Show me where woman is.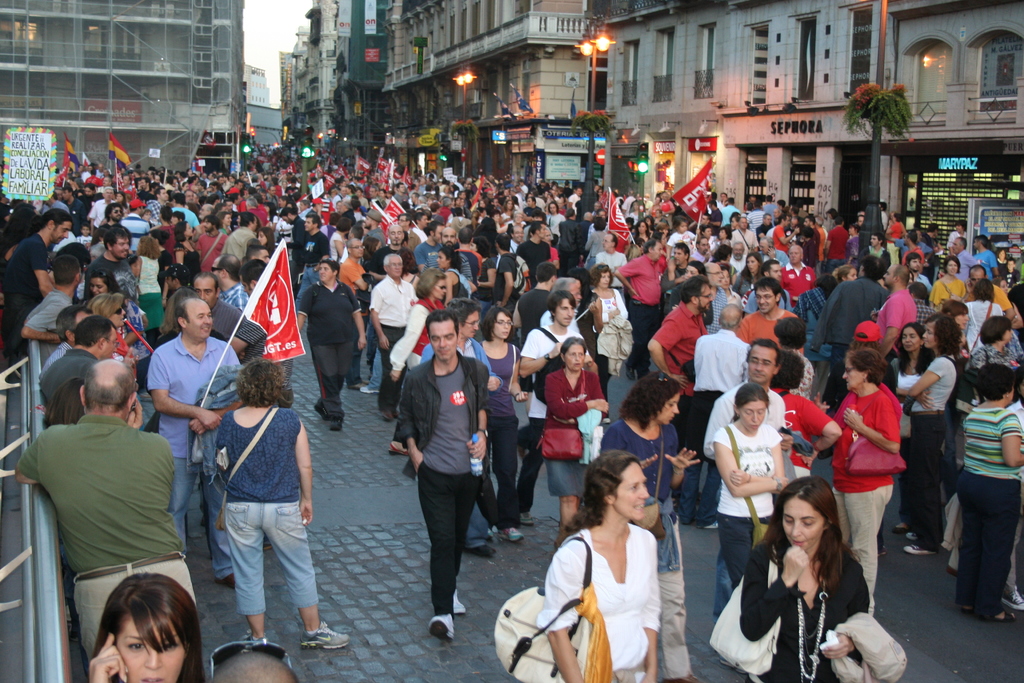
woman is at (x1=635, y1=221, x2=653, y2=243).
